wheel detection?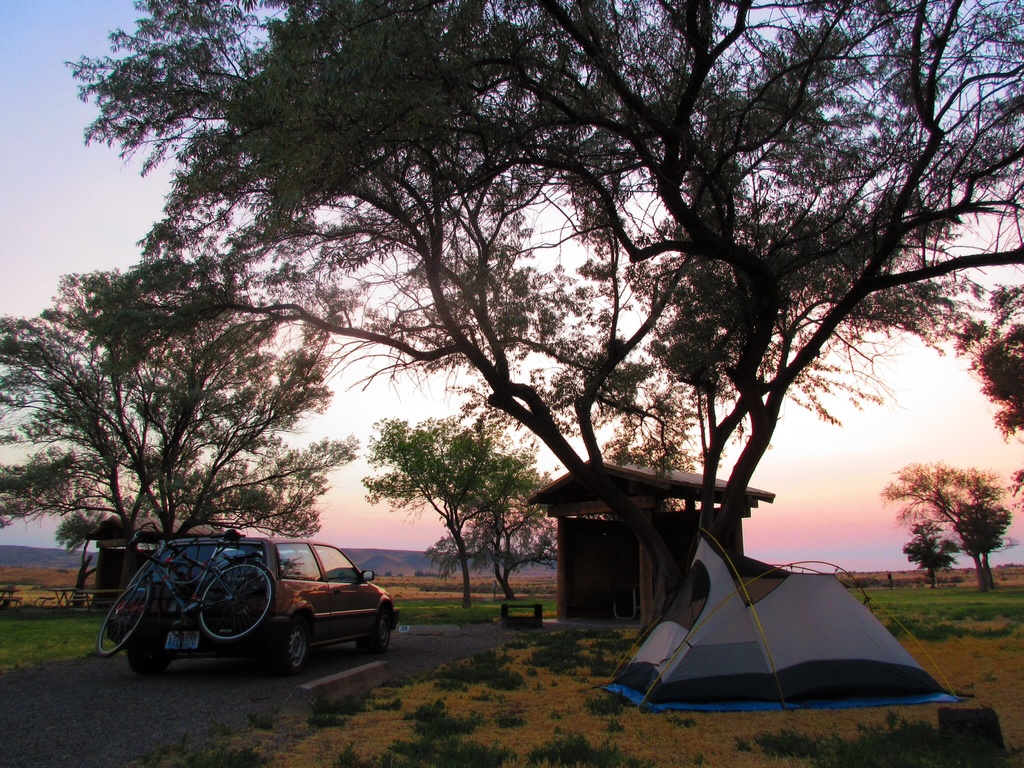
bbox(282, 617, 310, 674)
